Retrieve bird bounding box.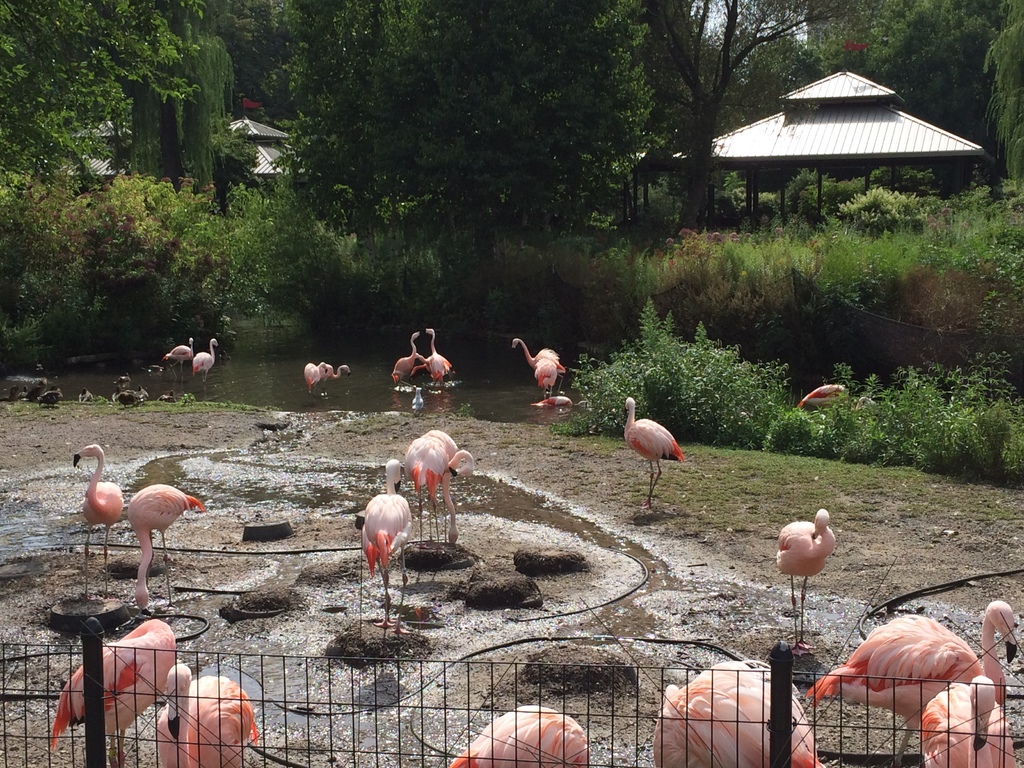
Bounding box: box=[68, 442, 126, 573].
